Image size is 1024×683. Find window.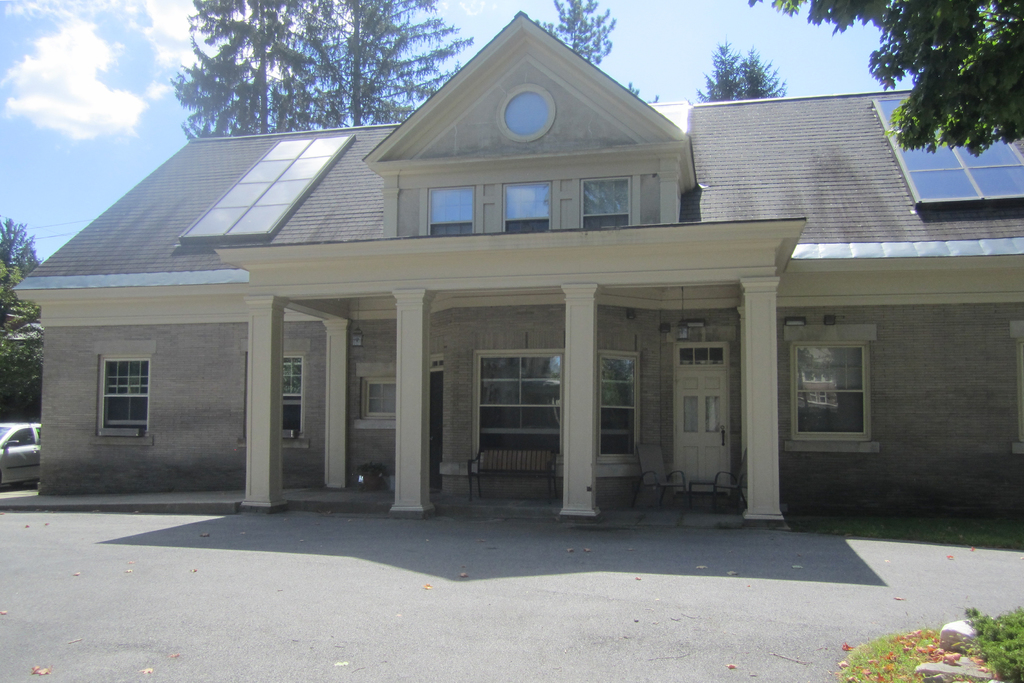
181:133:353:237.
